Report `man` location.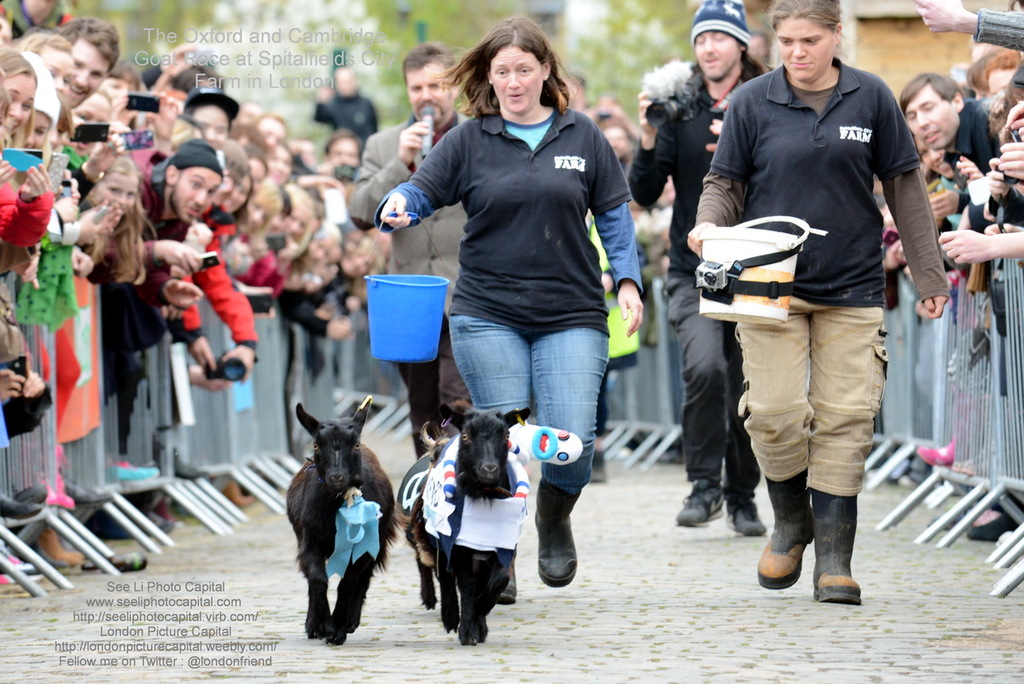
Report: [340, 40, 471, 461].
